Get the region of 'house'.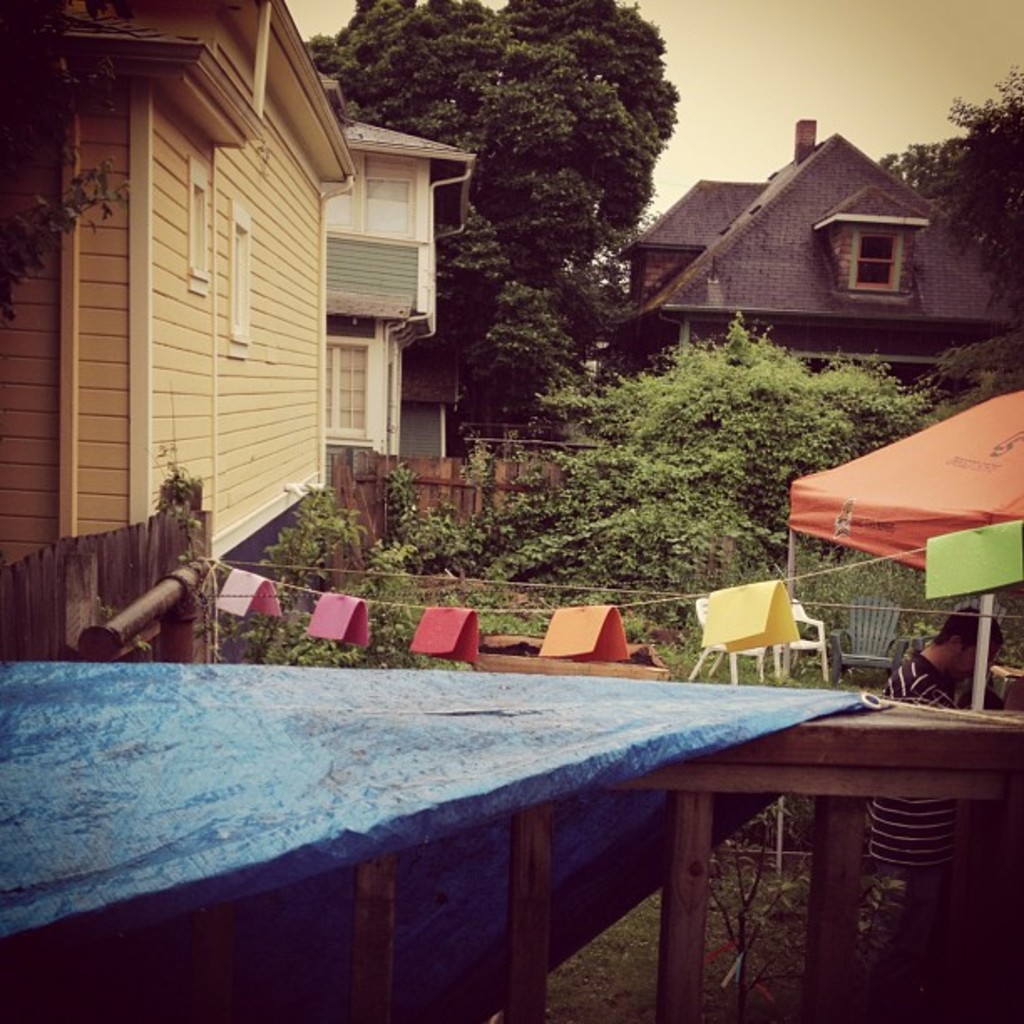
select_region(315, 95, 485, 460).
